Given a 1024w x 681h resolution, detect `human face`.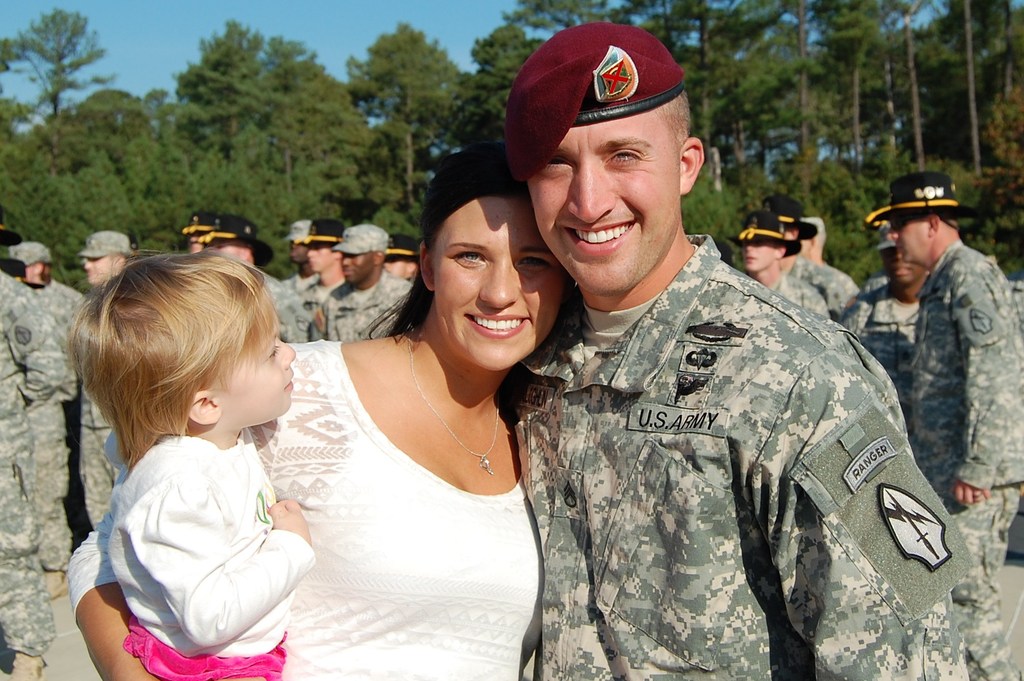
(83, 254, 112, 293).
